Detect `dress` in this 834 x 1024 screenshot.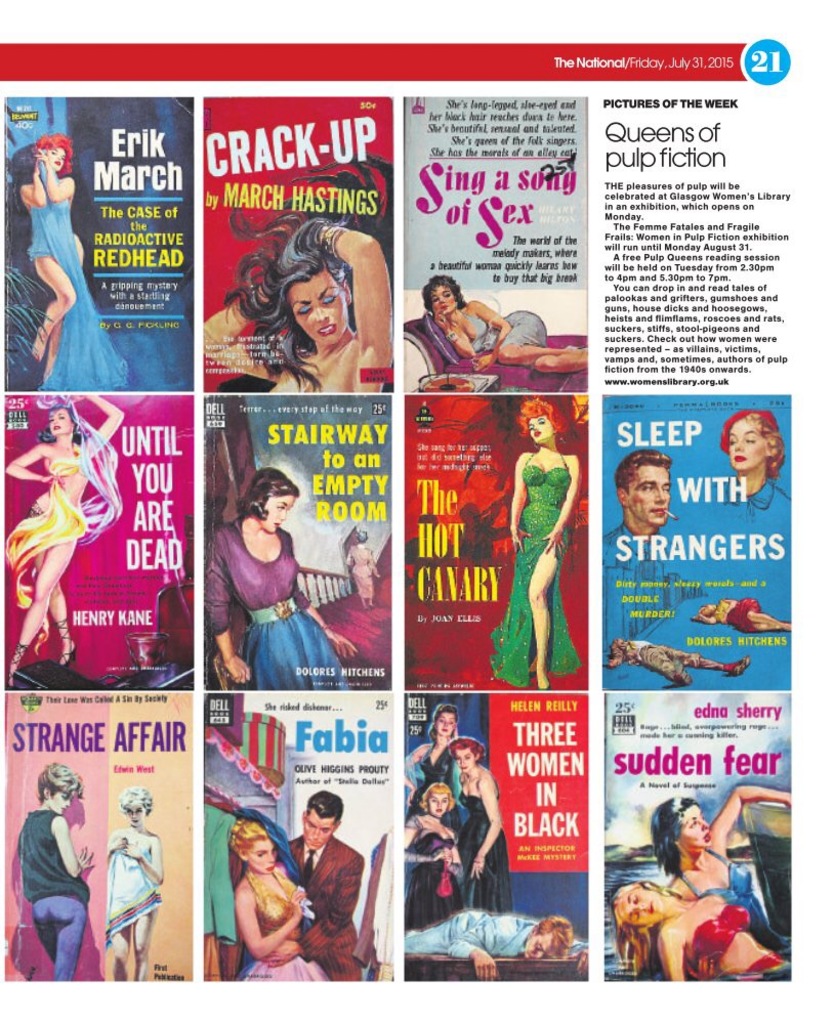
Detection: (x1=464, y1=310, x2=544, y2=346).
